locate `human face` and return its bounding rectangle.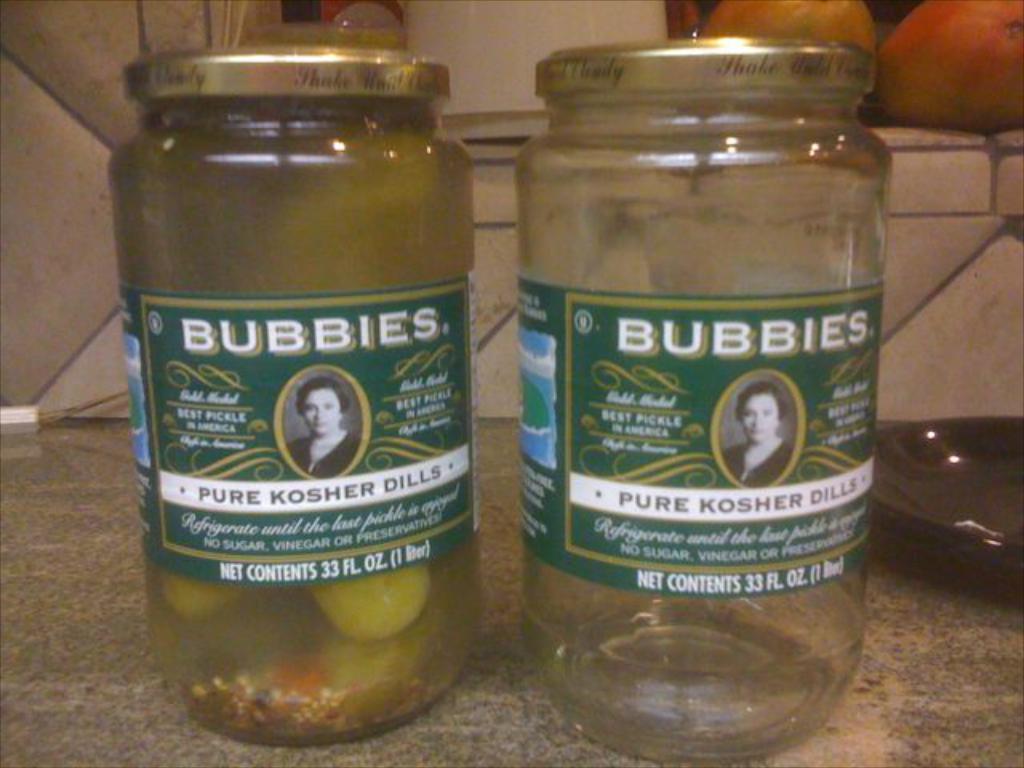
(x1=302, y1=390, x2=342, y2=438).
